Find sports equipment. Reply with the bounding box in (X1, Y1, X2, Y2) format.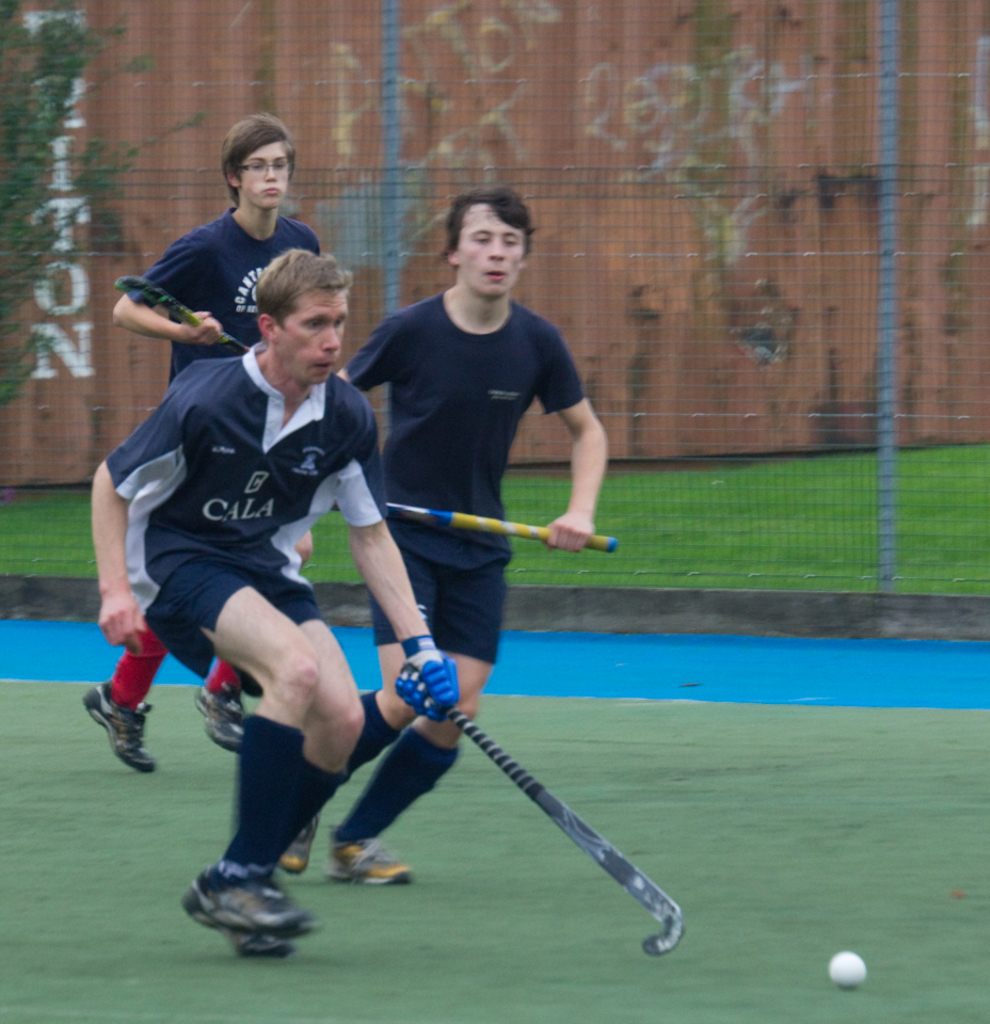
(334, 502, 614, 550).
